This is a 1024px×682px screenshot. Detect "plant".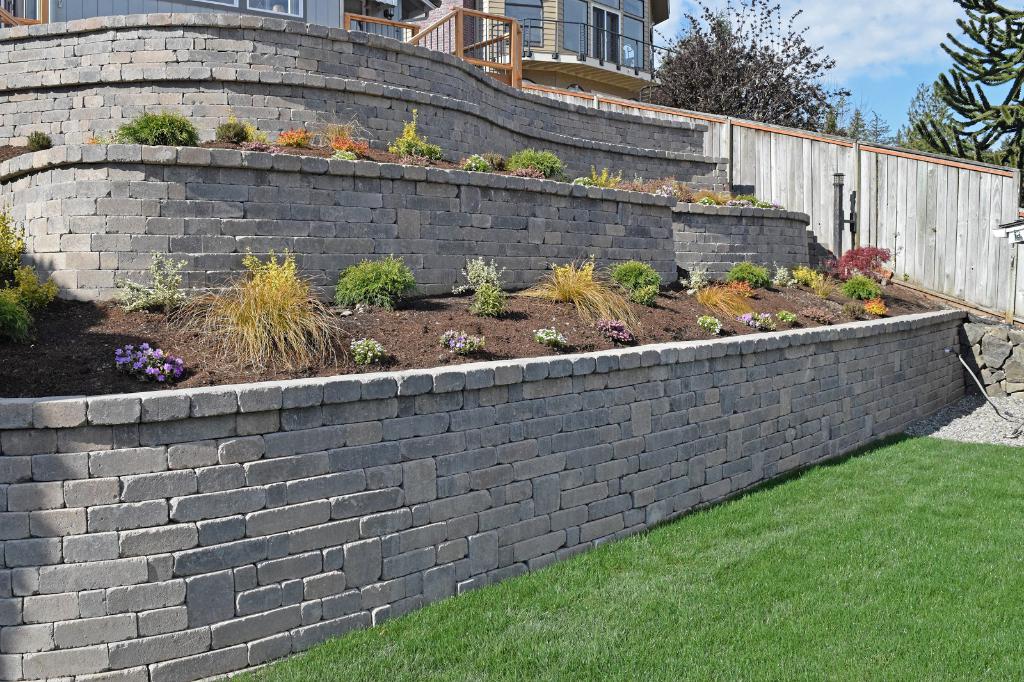
600 317 646 346.
